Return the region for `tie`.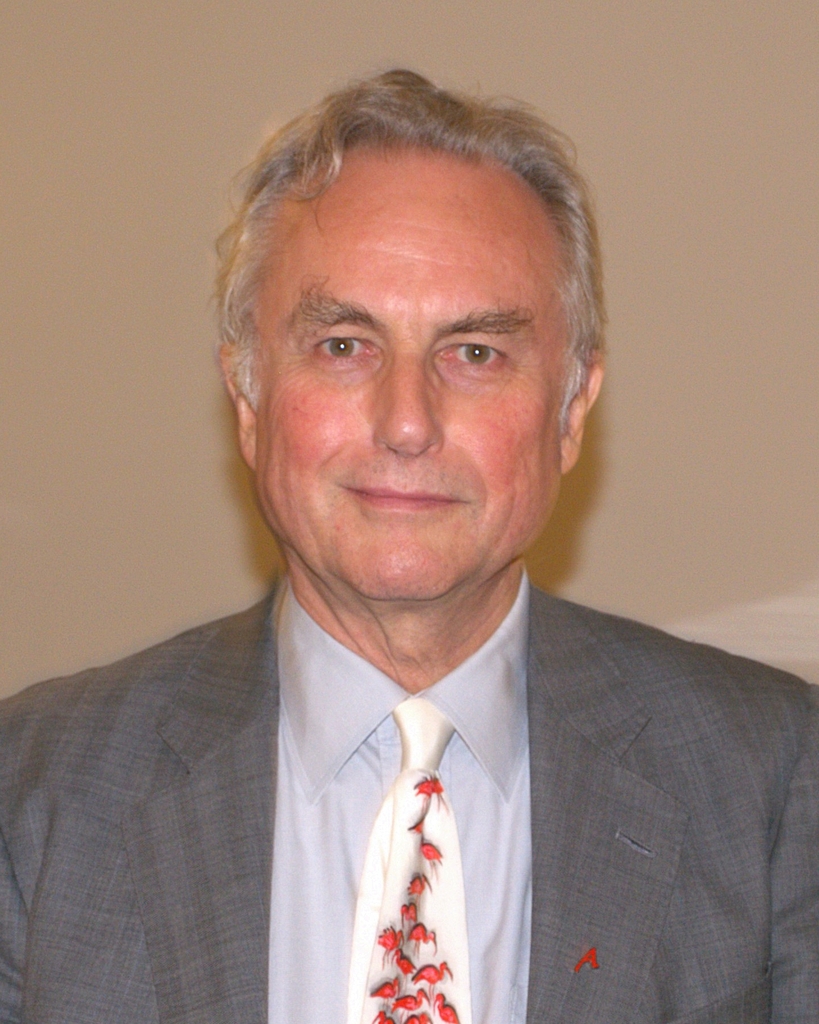
select_region(344, 691, 473, 1023).
